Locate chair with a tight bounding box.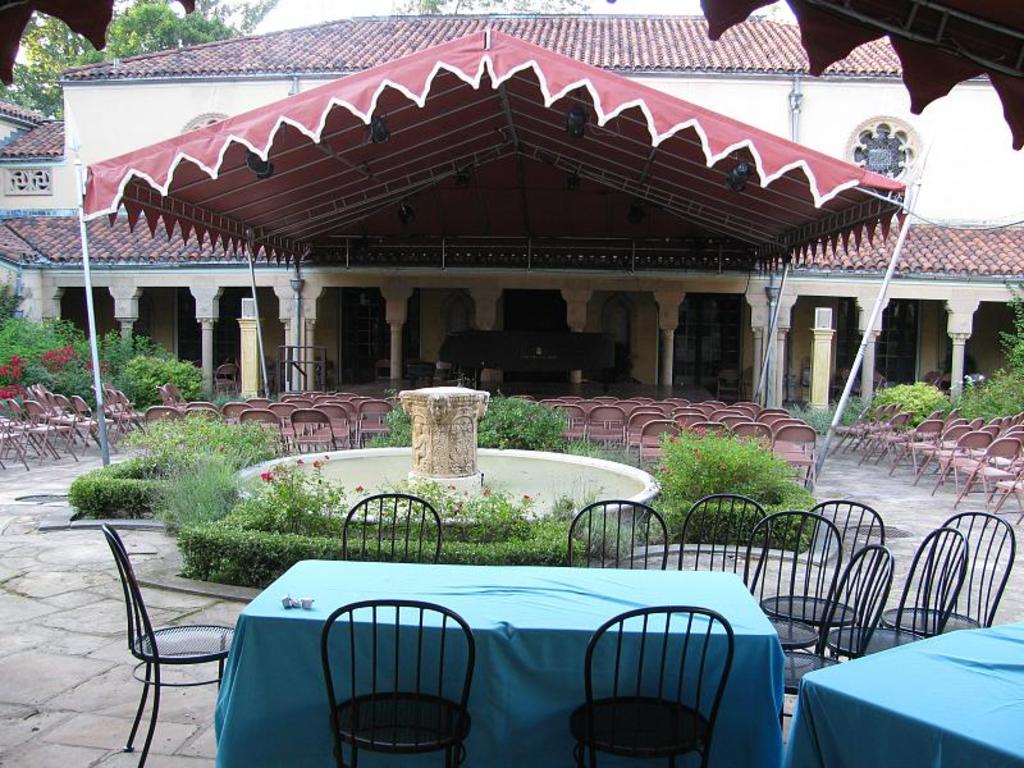
(left=801, top=356, right=812, bottom=401).
